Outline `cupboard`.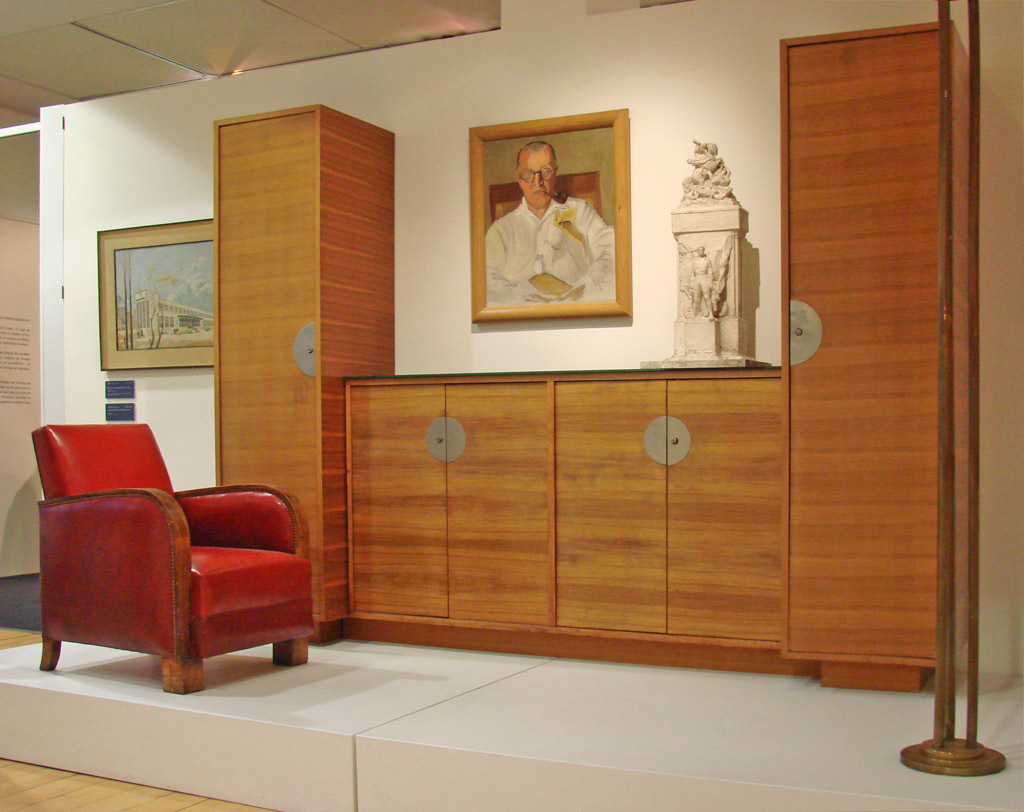
Outline: [737, 0, 985, 747].
